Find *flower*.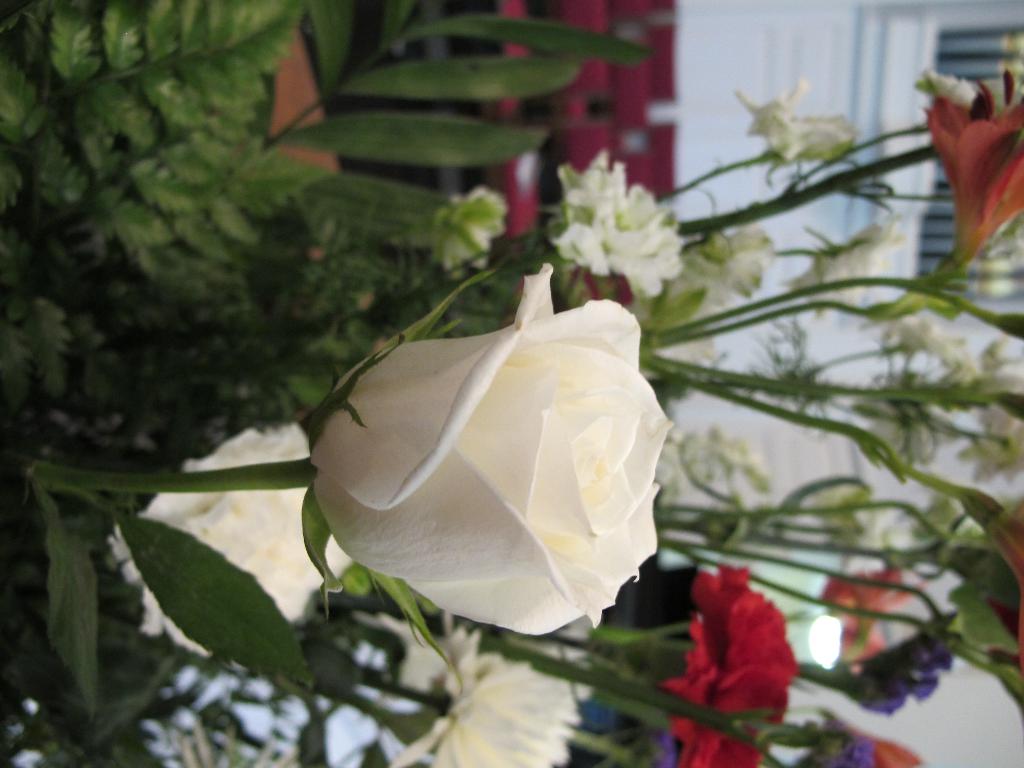
l=676, t=224, r=775, b=307.
